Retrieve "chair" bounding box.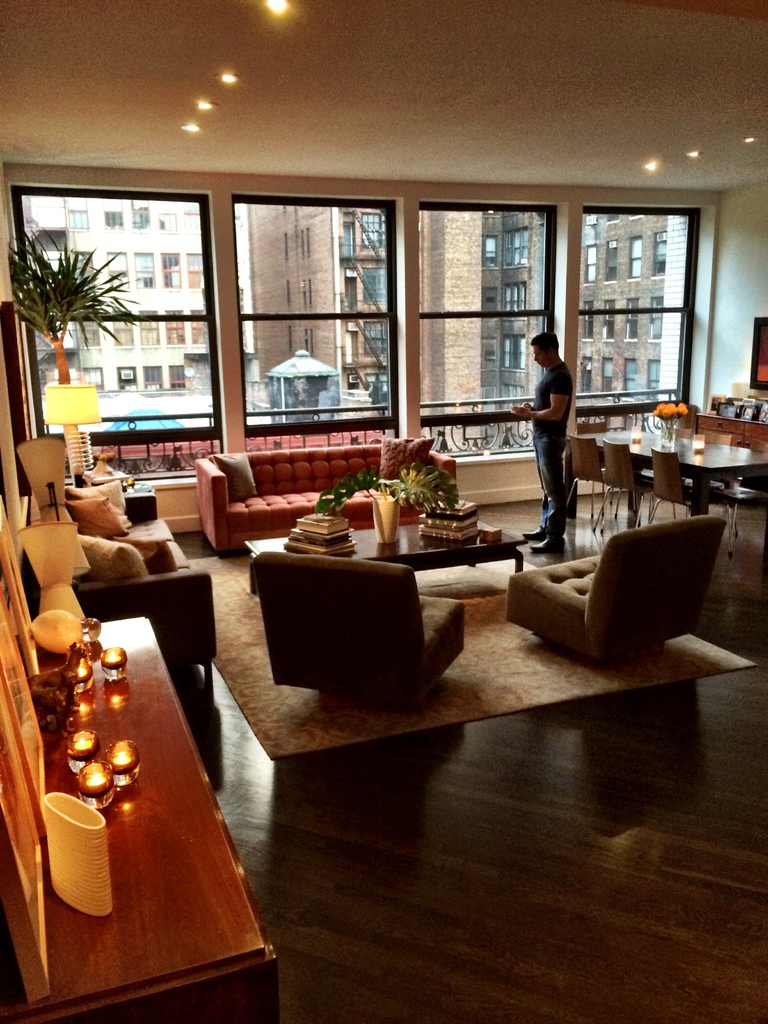
Bounding box: [595,436,681,536].
